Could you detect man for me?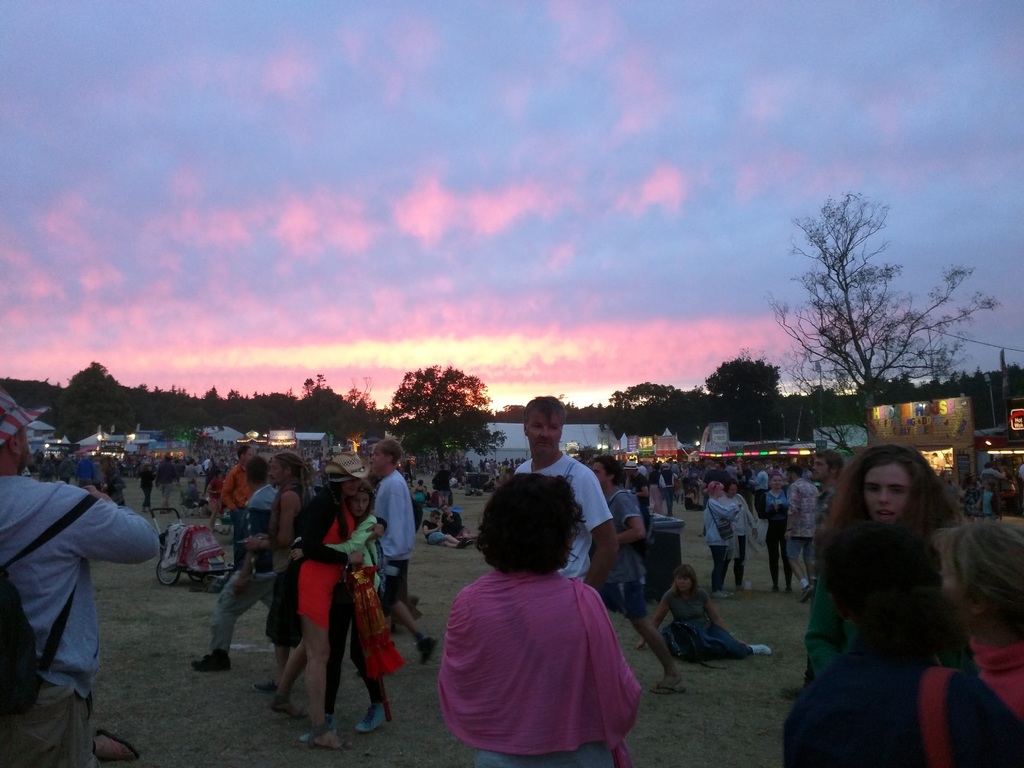
Detection result: left=75, top=452, right=92, bottom=486.
